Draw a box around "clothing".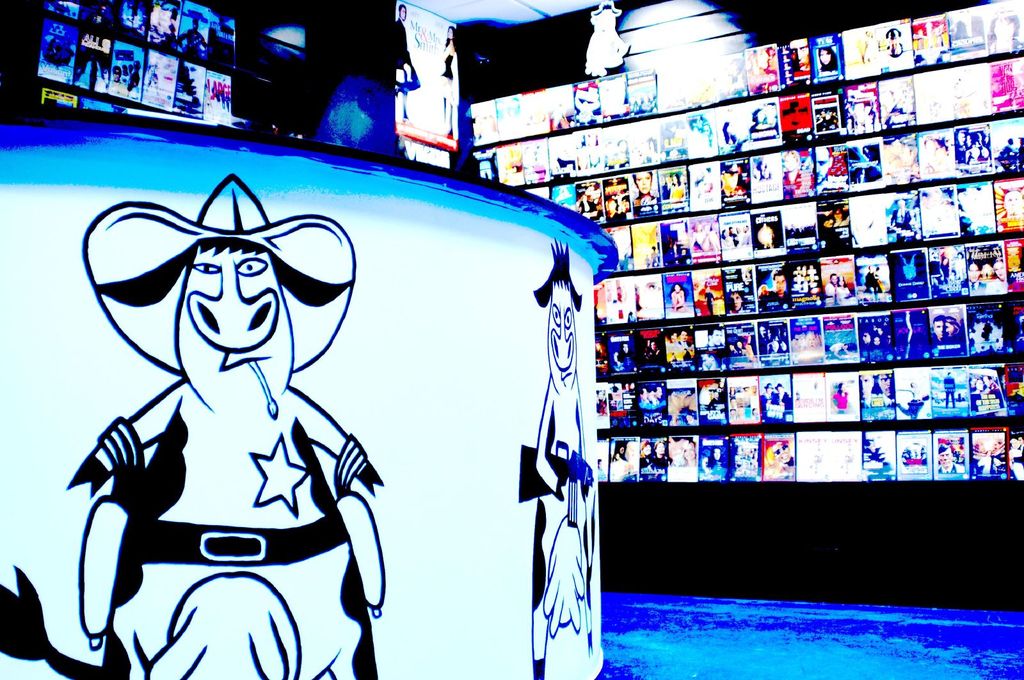
bbox=(738, 232, 742, 244).
